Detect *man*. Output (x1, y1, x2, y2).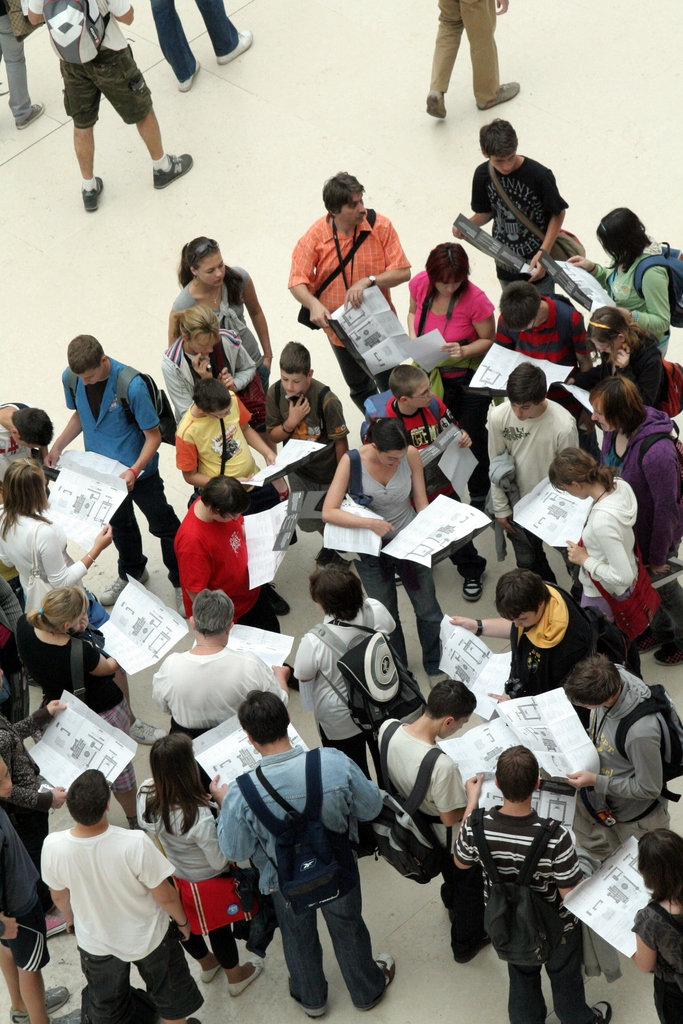
(174, 378, 297, 543).
